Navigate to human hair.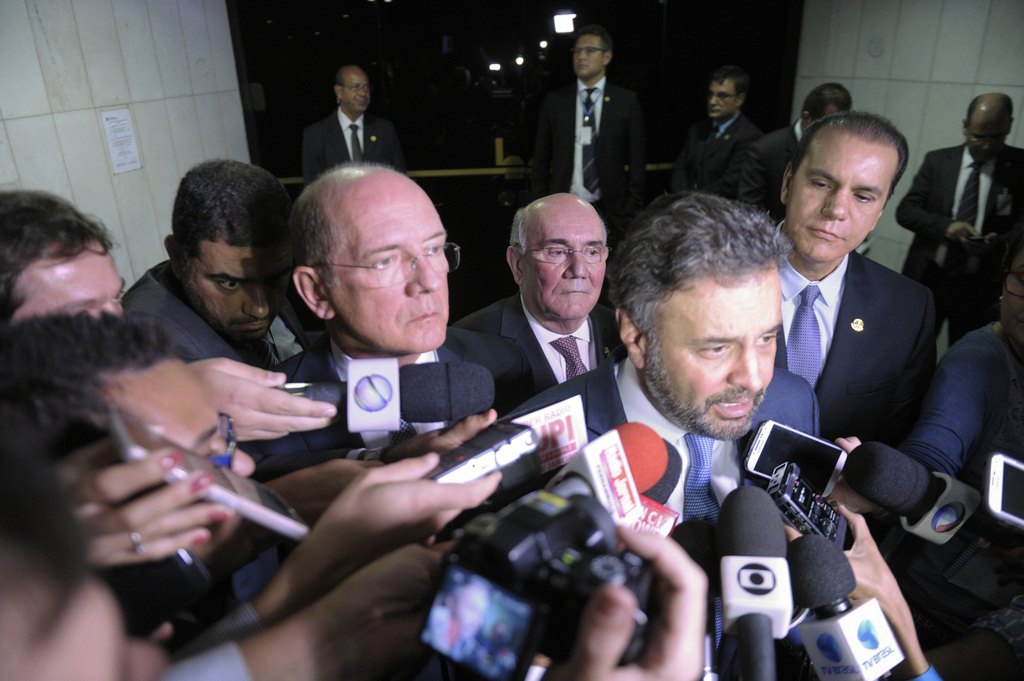
Navigation target: 572:29:618:59.
